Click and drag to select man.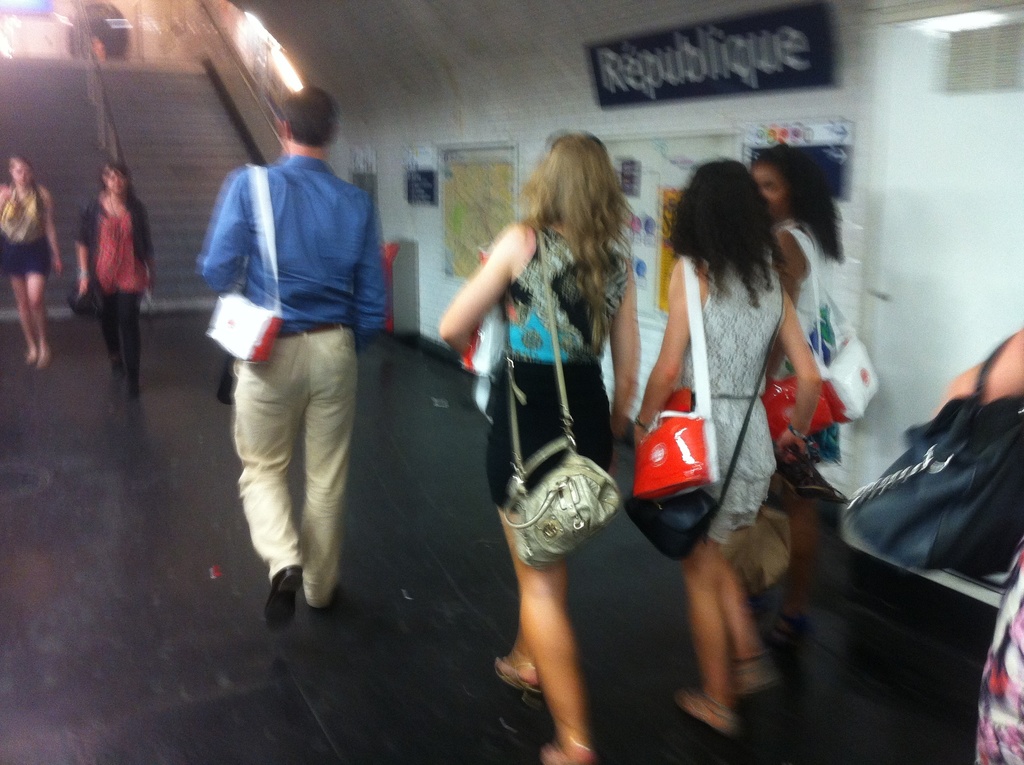
Selection: rect(201, 88, 397, 655).
